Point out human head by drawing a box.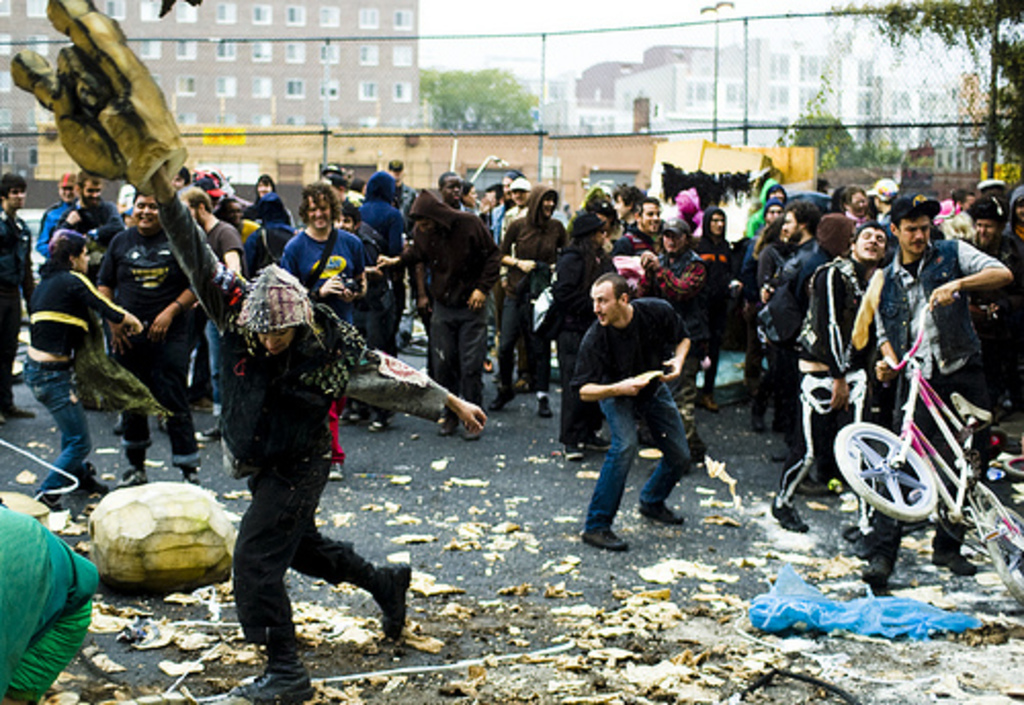
<box>233,268,309,357</box>.
